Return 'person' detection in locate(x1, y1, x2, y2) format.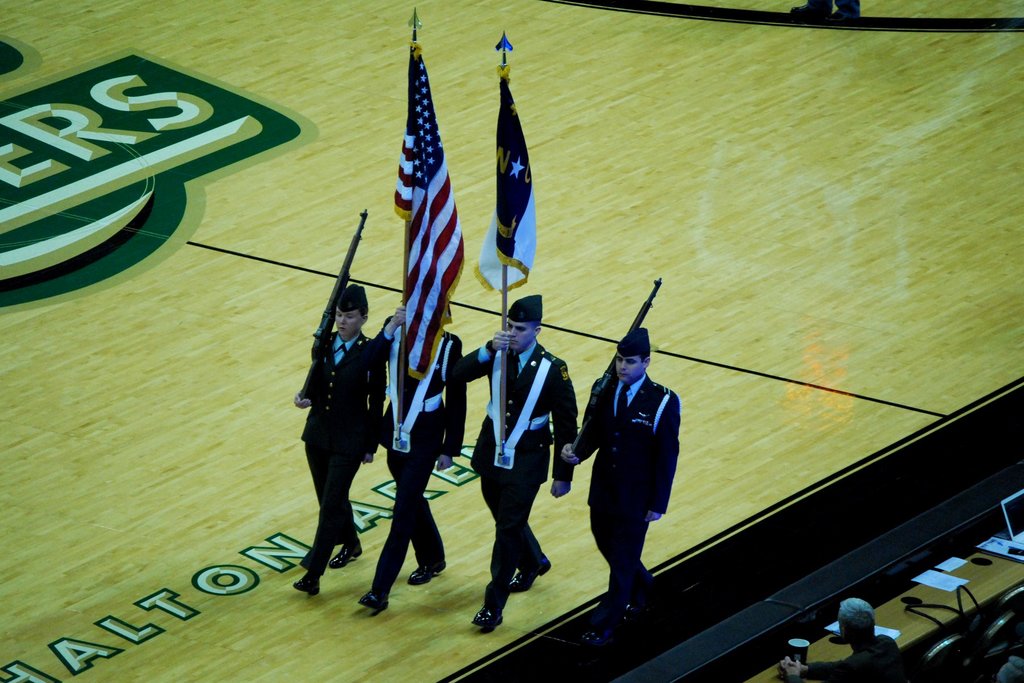
locate(774, 597, 908, 682).
